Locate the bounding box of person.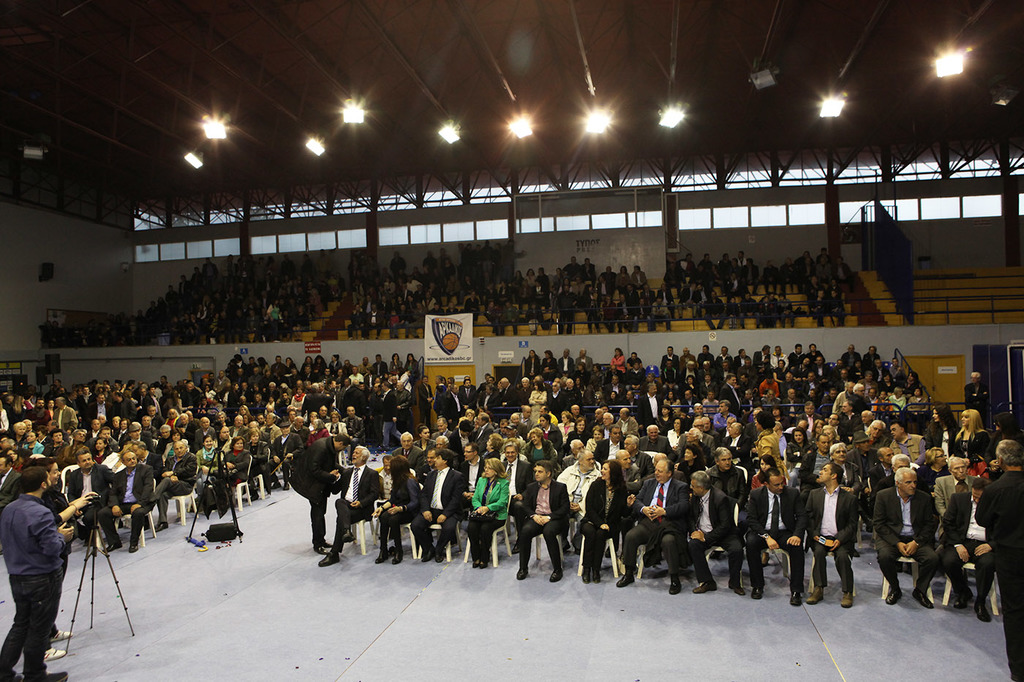
Bounding box: box=[285, 429, 342, 567].
